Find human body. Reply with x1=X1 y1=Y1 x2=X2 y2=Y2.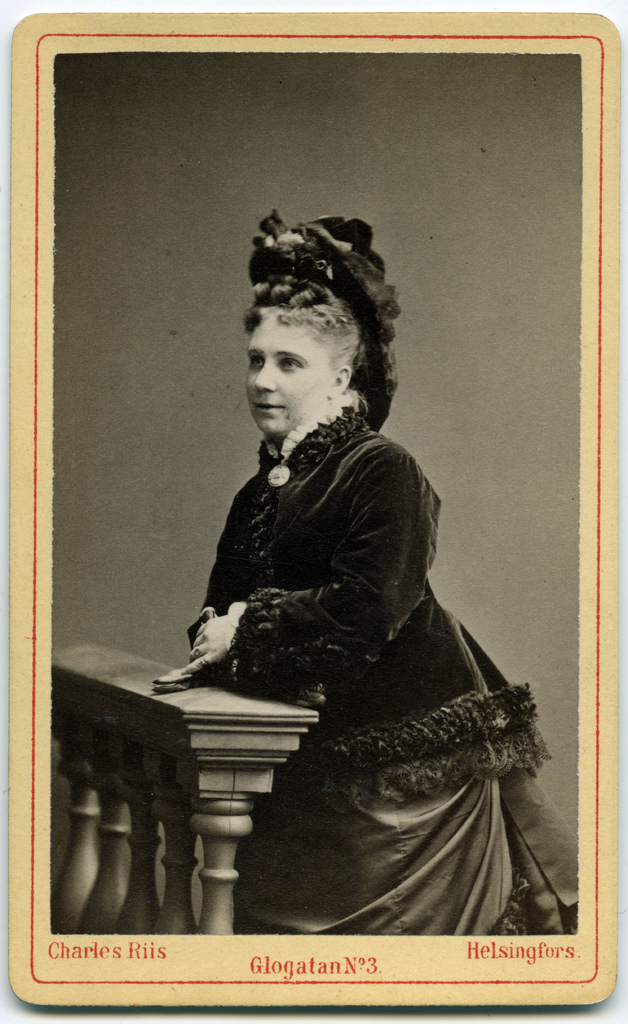
x1=163 y1=216 x2=574 y2=941.
